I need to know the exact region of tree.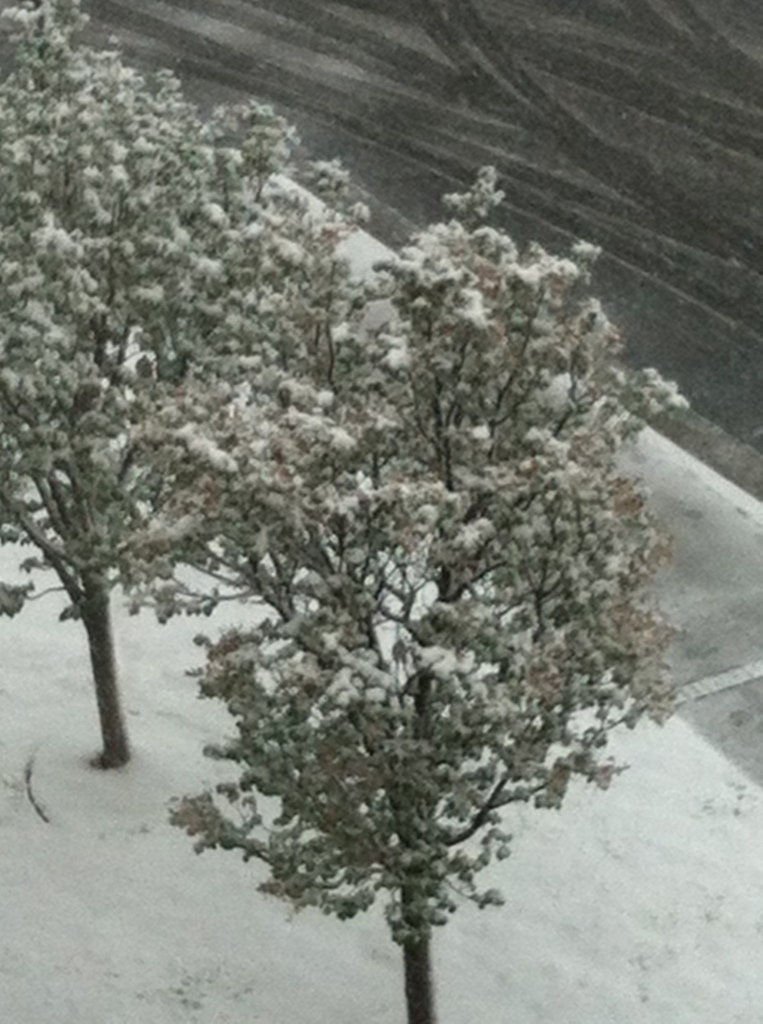
Region: bbox=[0, 0, 374, 769].
